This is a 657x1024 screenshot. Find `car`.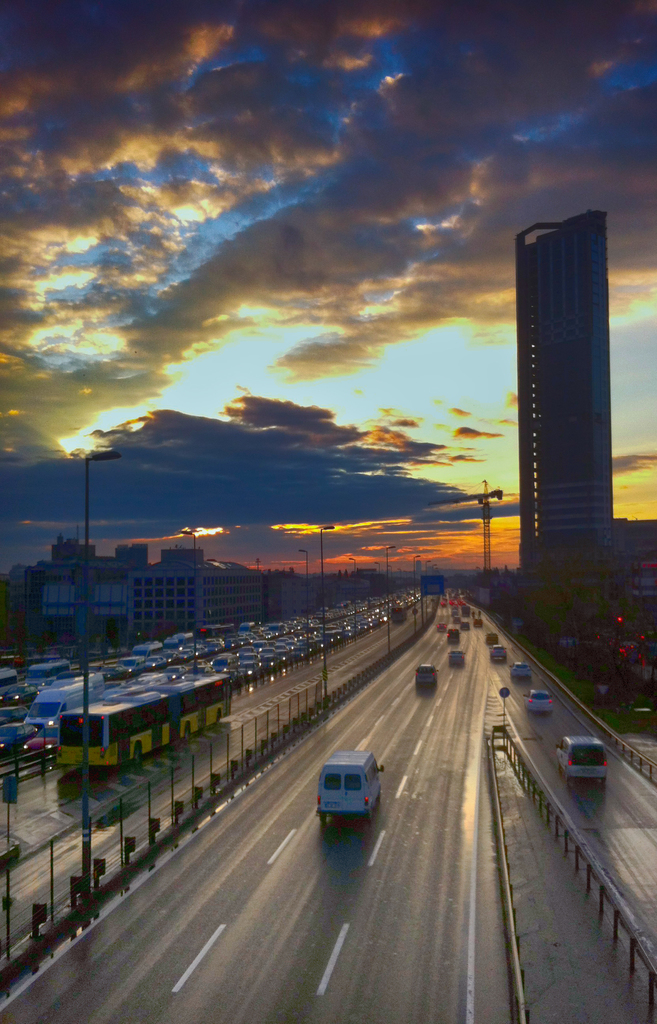
Bounding box: (508,663,531,684).
